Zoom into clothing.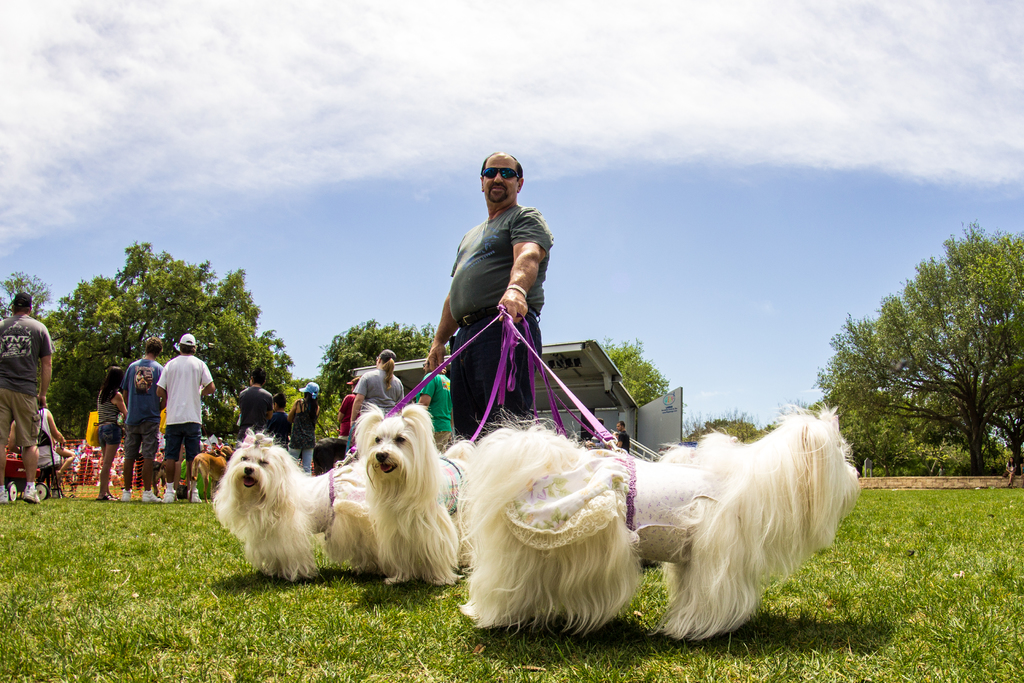
Zoom target: crop(240, 386, 271, 438).
